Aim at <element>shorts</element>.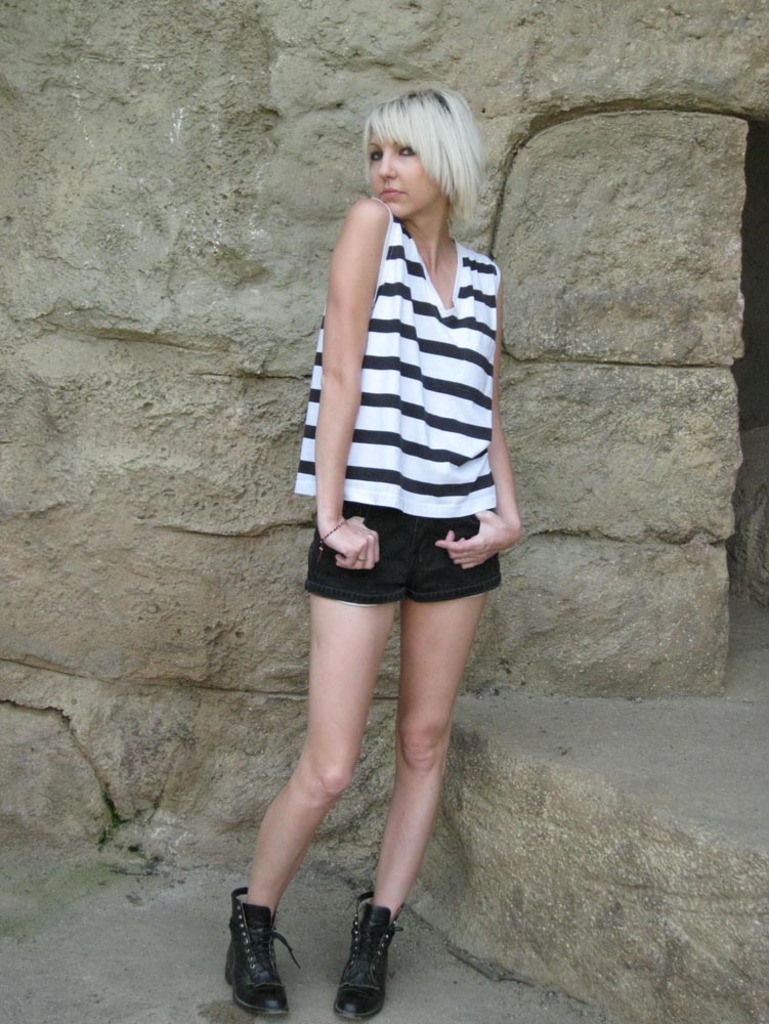
Aimed at (302,503,499,604).
